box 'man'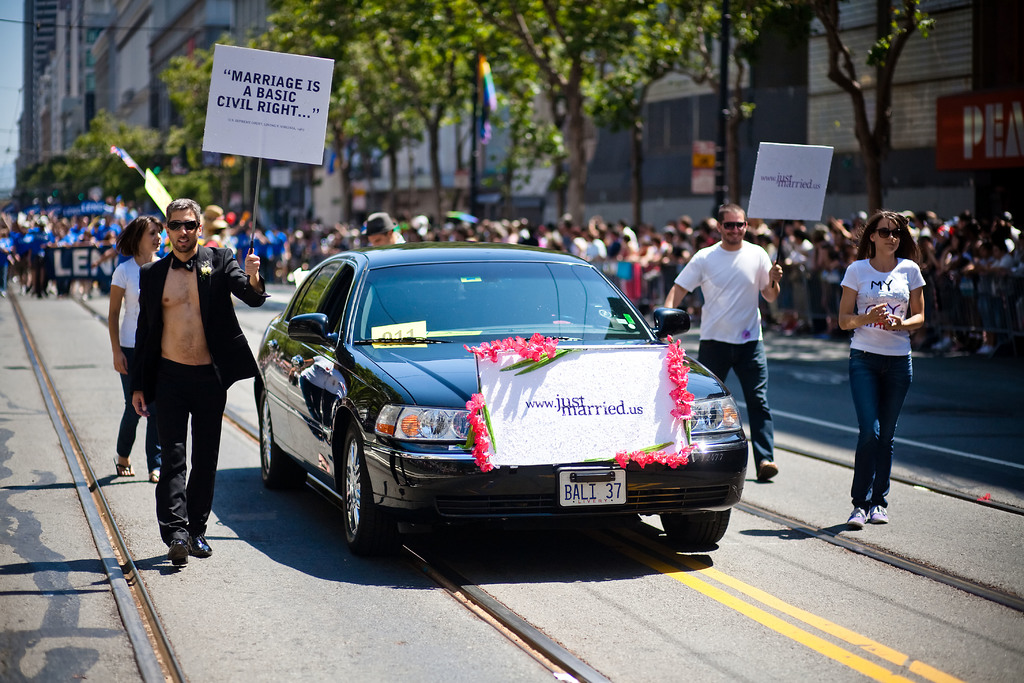
{"x1": 362, "y1": 213, "x2": 399, "y2": 245}
